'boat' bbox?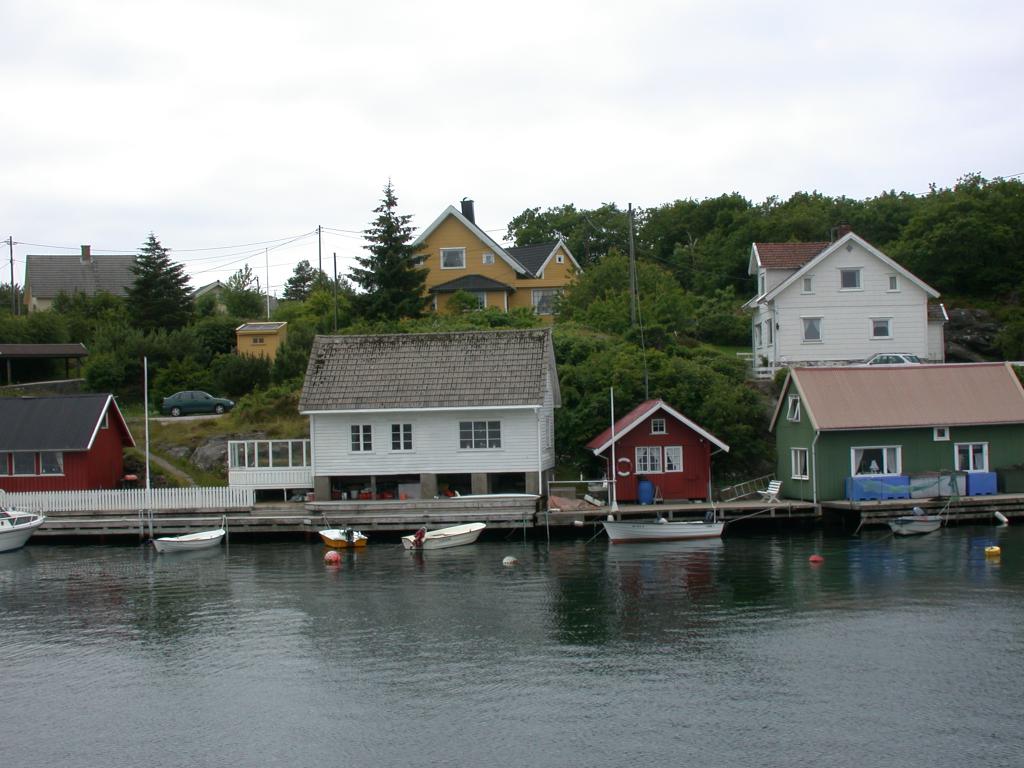
401,521,486,548
